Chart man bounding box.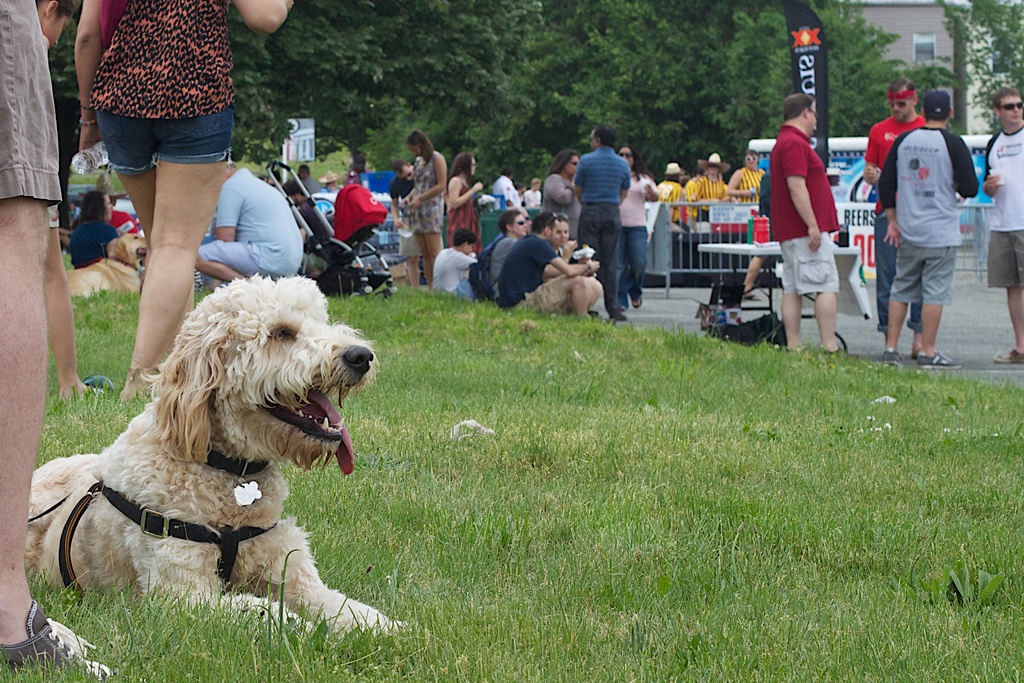
Charted: box(390, 154, 436, 292).
